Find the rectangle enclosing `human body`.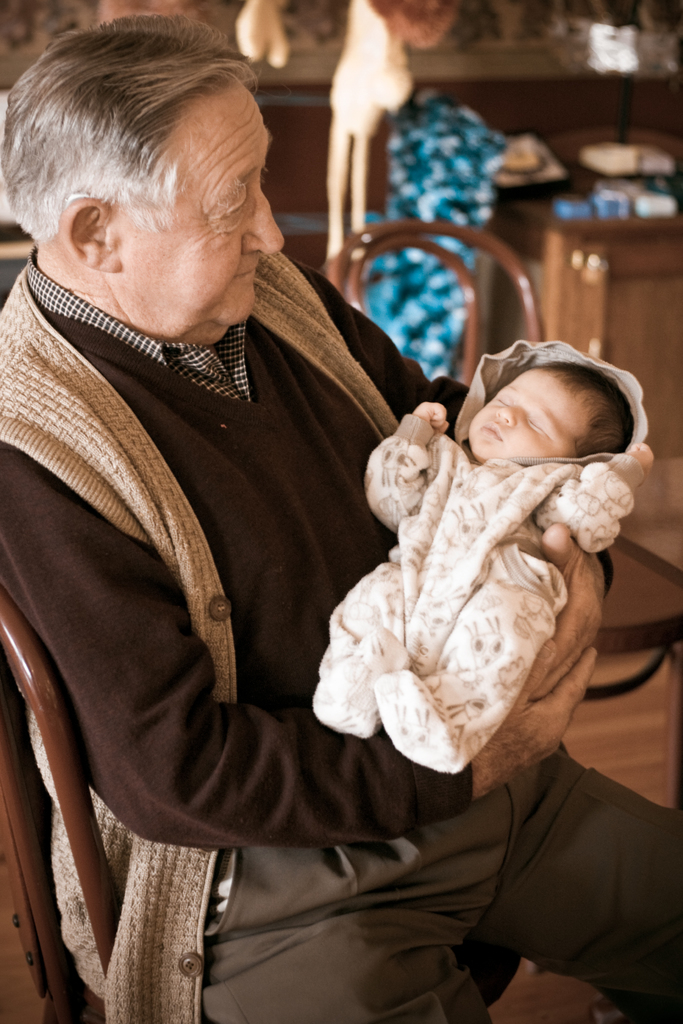
l=377, t=335, r=656, b=794.
